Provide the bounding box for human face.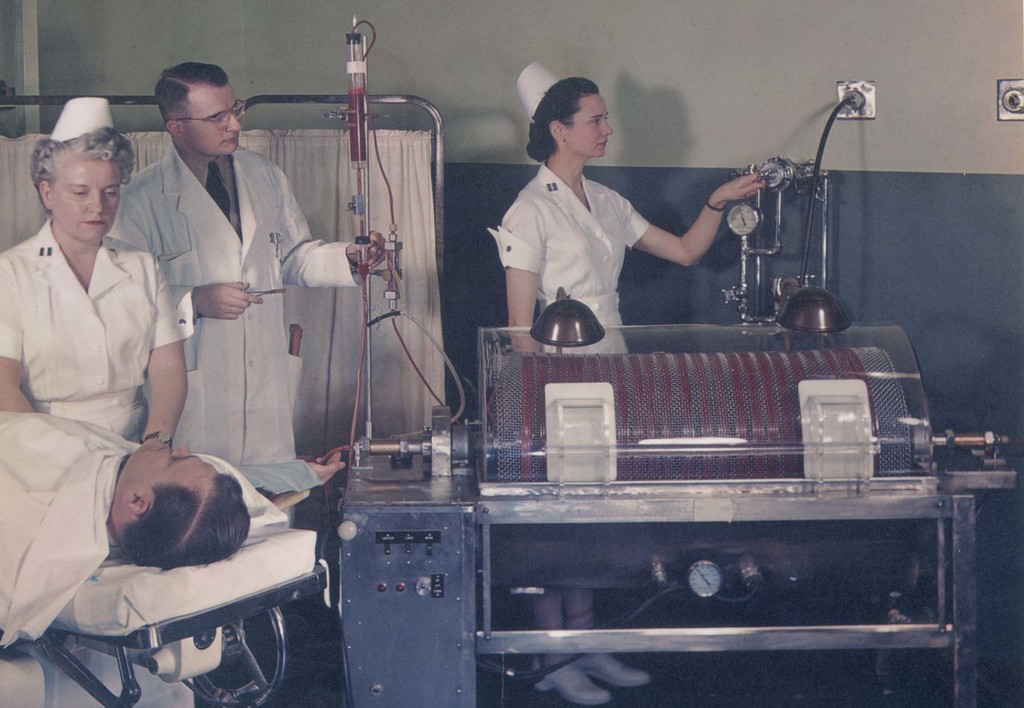
l=124, t=439, r=217, b=497.
